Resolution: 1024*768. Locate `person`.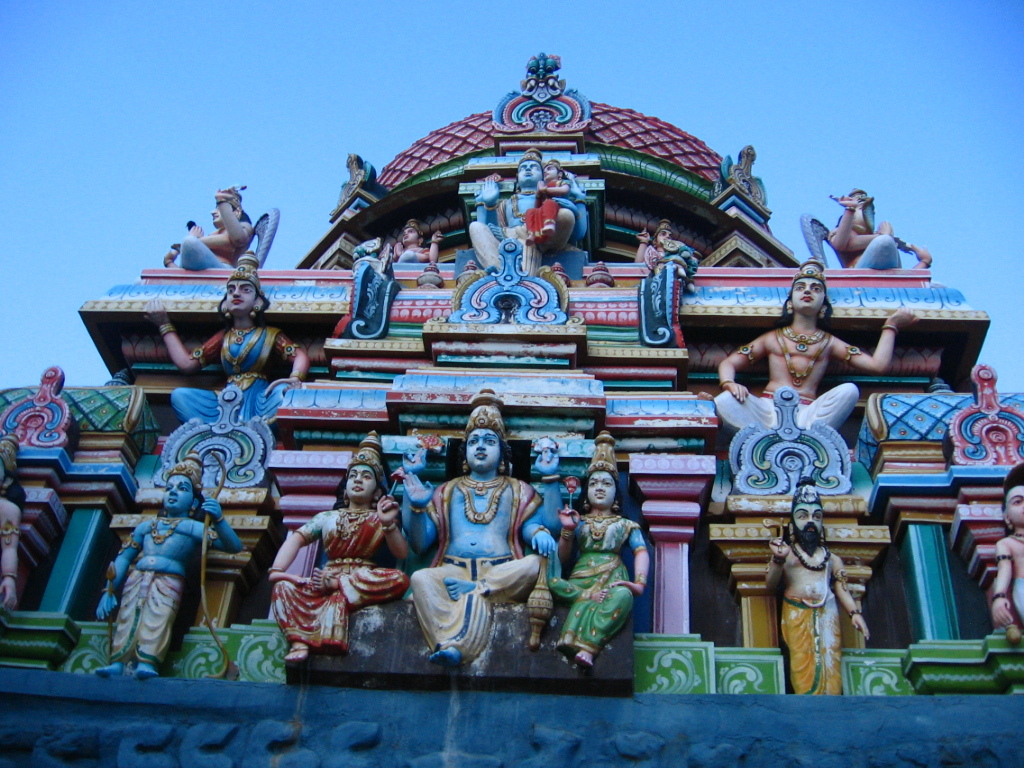
(left=397, top=390, right=551, bottom=665).
